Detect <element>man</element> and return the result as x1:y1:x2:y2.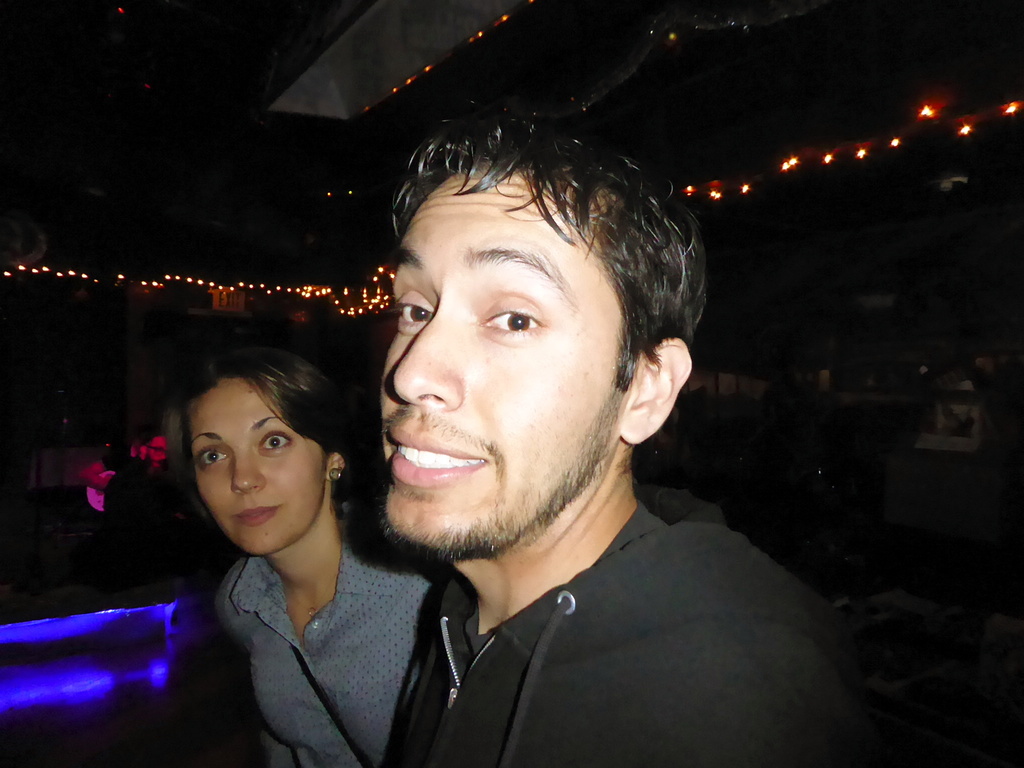
276:204:855:761.
